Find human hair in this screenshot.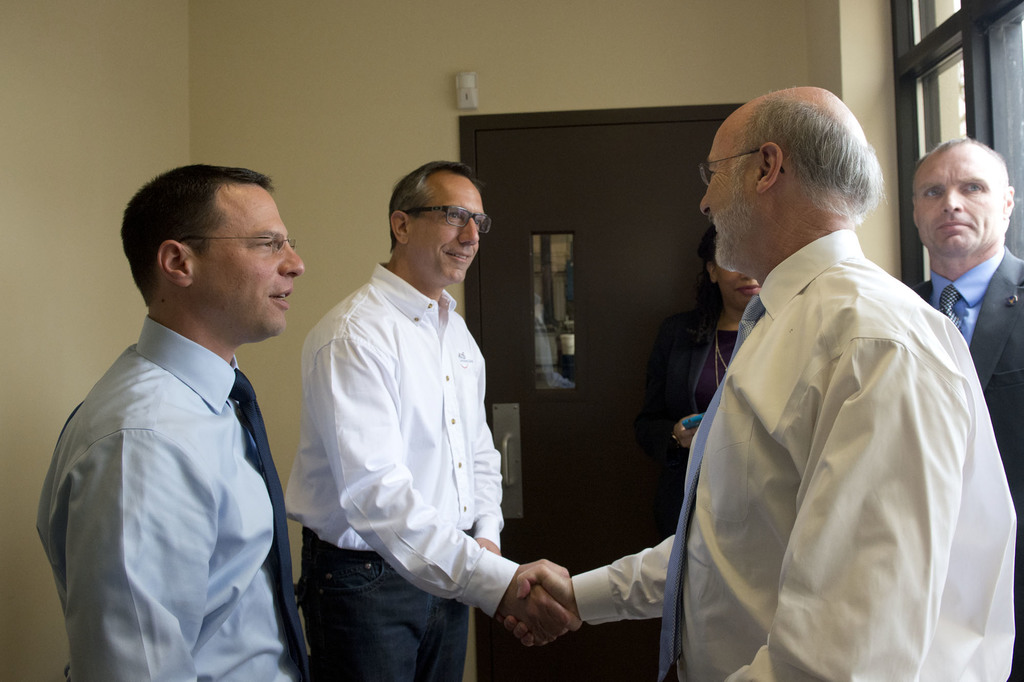
The bounding box for human hair is x1=692 y1=225 x2=729 y2=358.
